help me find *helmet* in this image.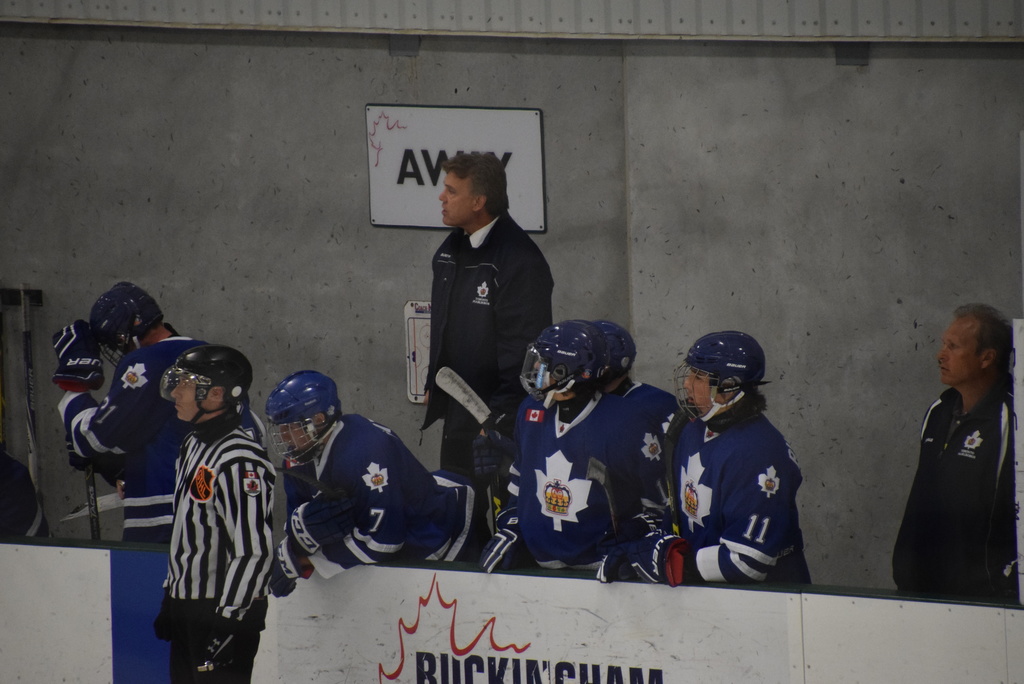
Found it: 158 342 252 424.
